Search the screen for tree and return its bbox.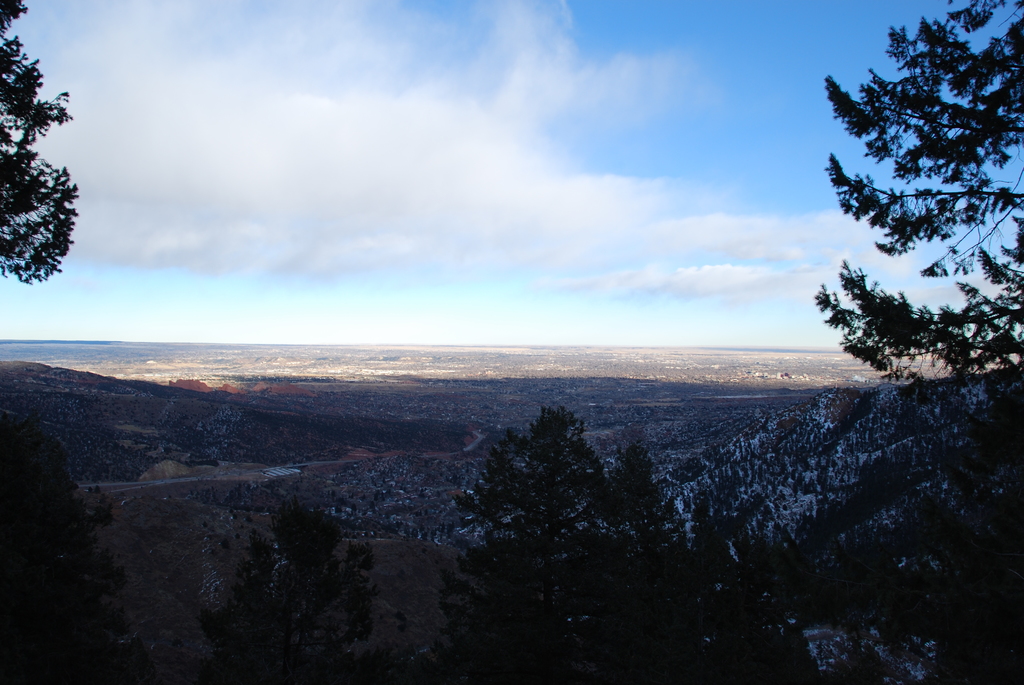
Found: x1=204, y1=499, x2=385, y2=682.
